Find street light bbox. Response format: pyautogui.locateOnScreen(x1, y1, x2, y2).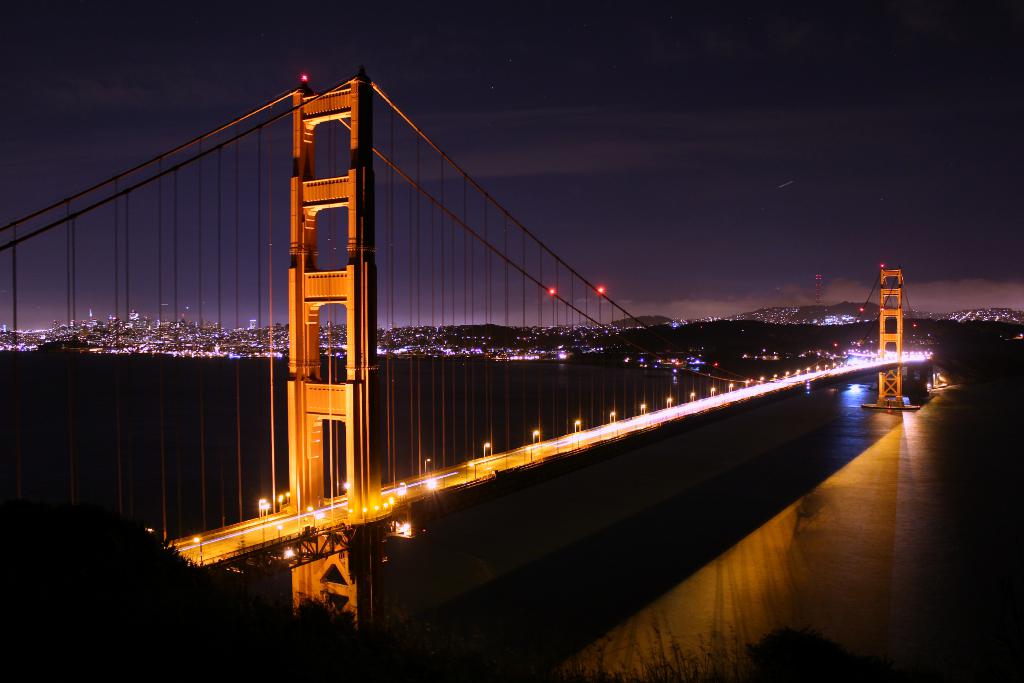
pyautogui.locateOnScreen(343, 479, 350, 494).
